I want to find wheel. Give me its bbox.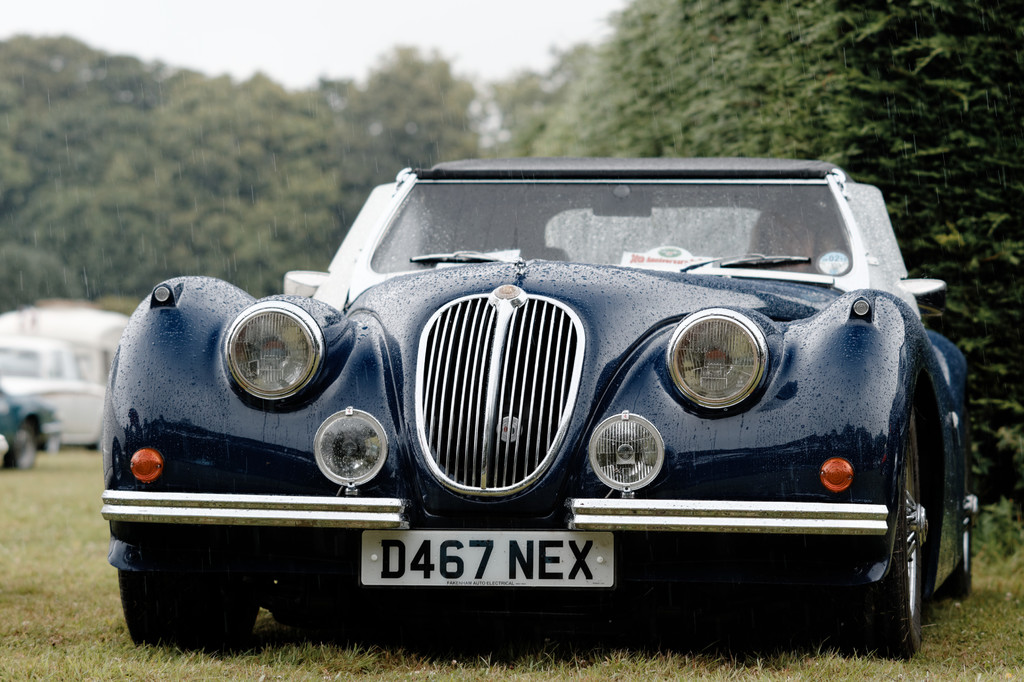
Rect(936, 428, 977, 599).
